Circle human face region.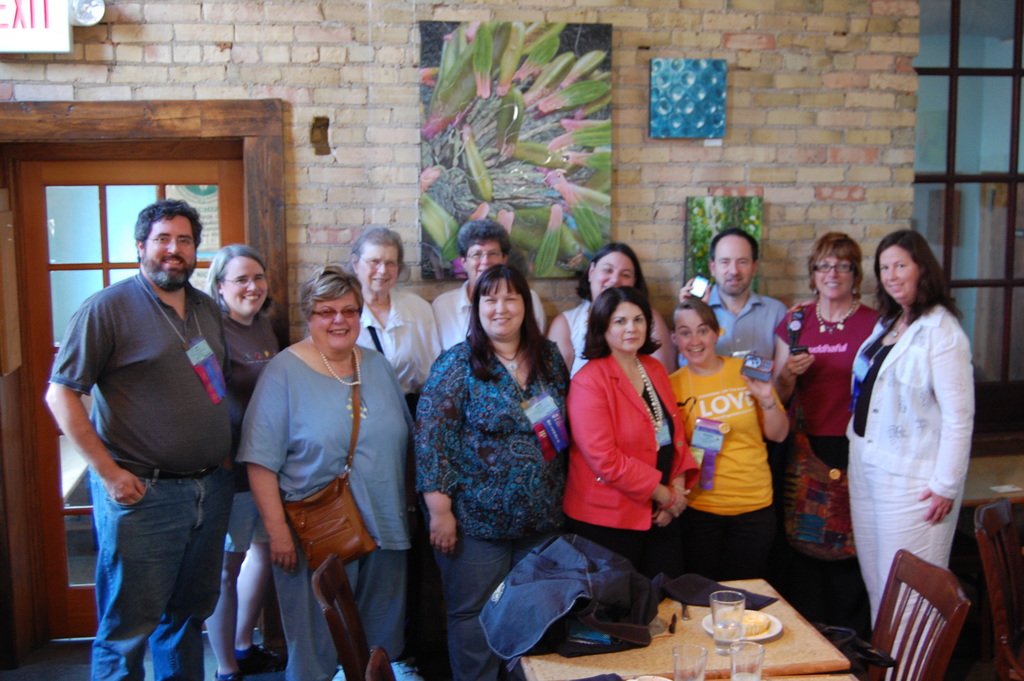
Region: 141/215/196/288.
